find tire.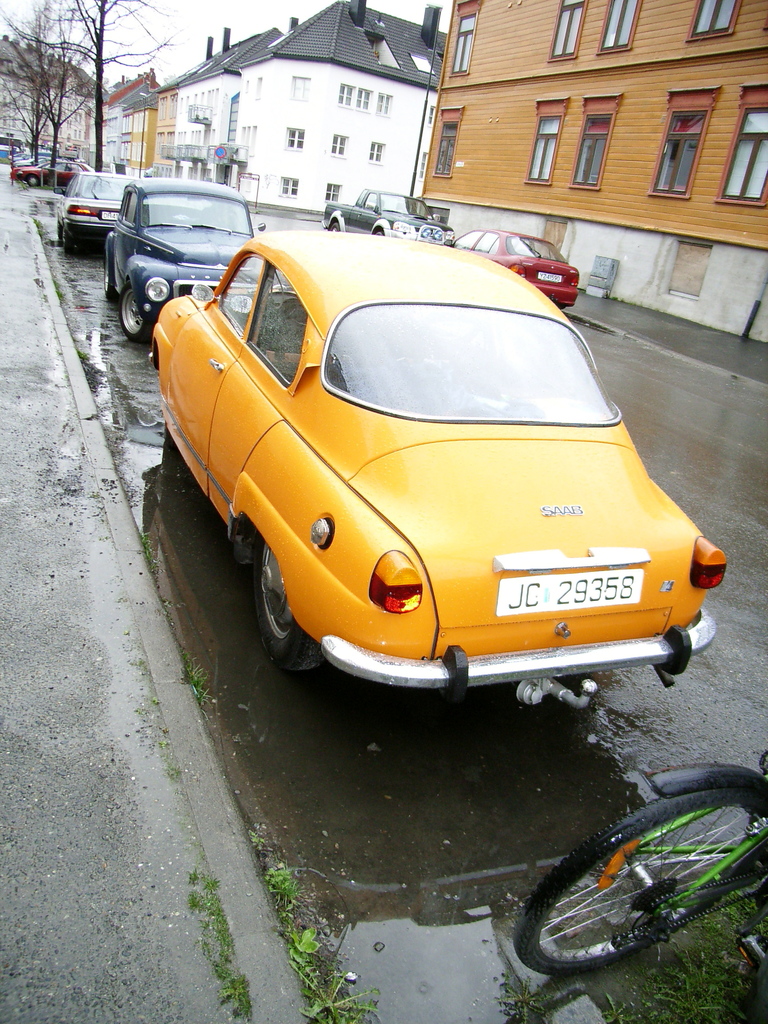
BBox(105, 260, 117, 301).
